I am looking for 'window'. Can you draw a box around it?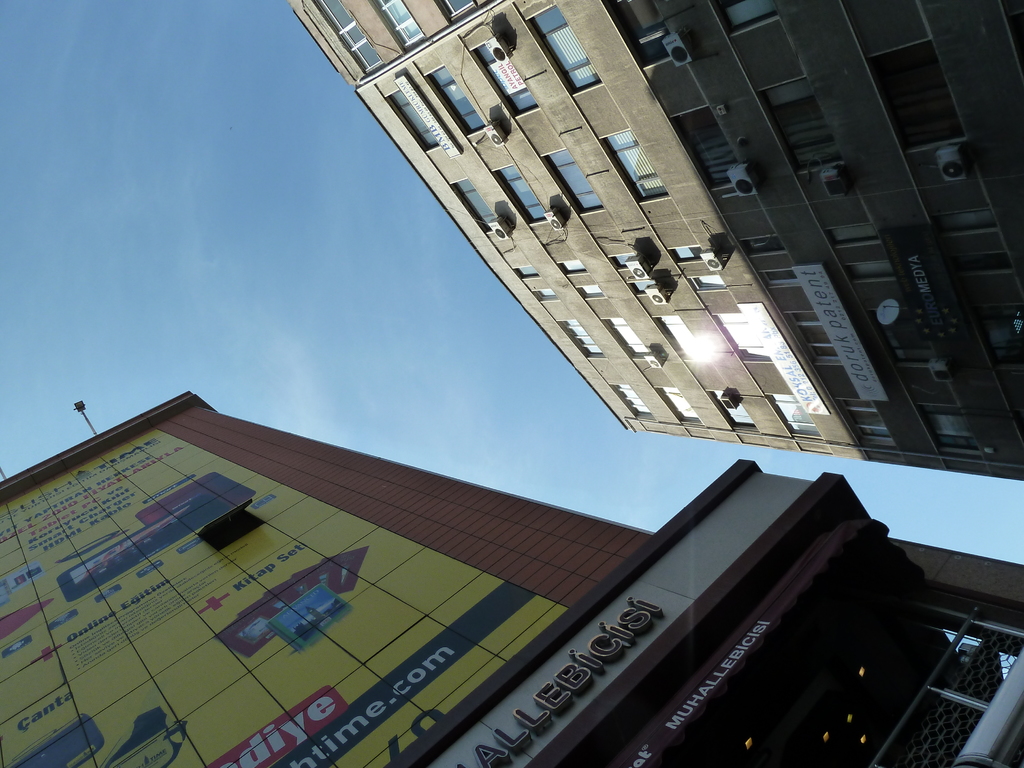
Sure, the bounding box is <box>563,259,589,274</box>.
